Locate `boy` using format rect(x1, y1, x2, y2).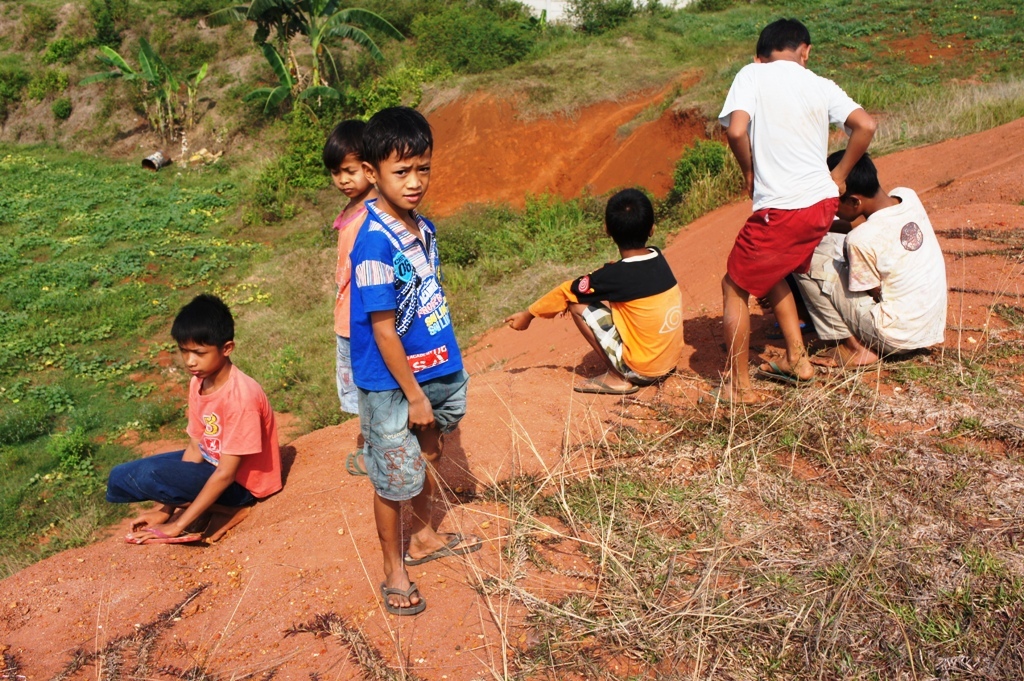
rect(791, 150, 948, 367).
